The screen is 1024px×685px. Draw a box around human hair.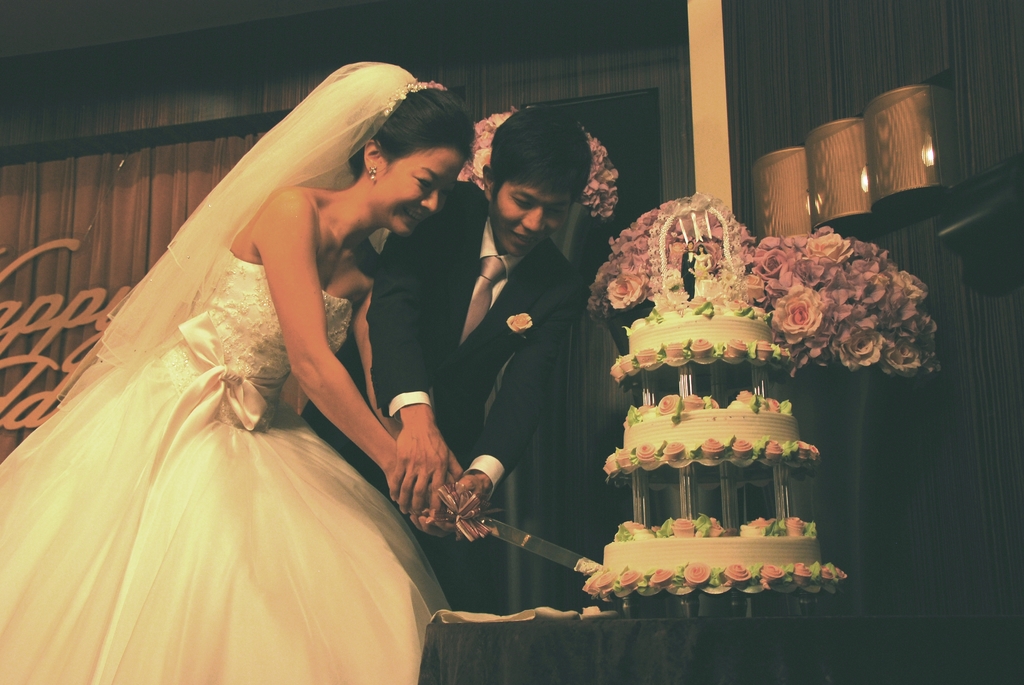
bbox=(346, 83, 470, 176).
